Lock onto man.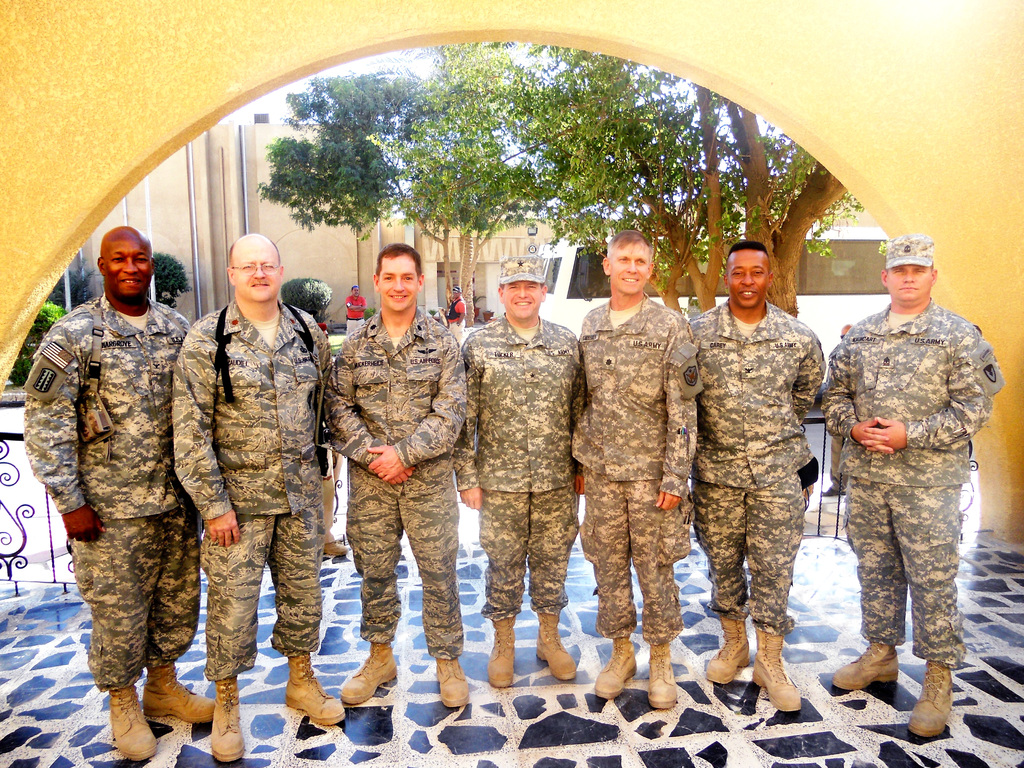
Locked: 686/237/826/709.
